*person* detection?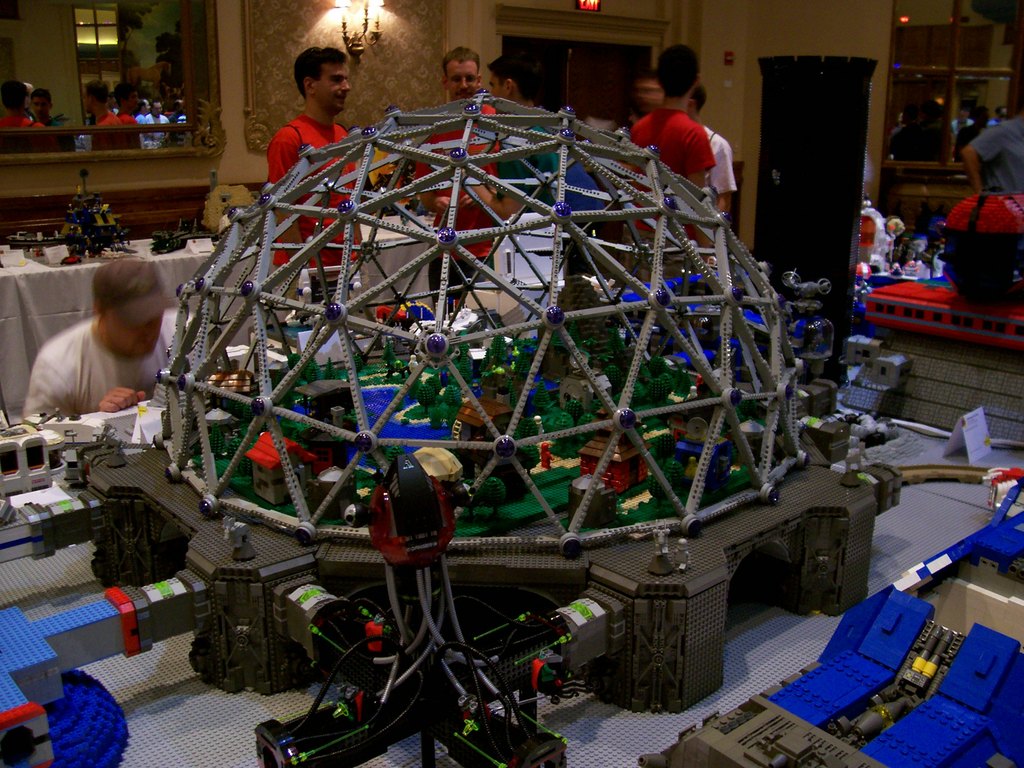
select_region(0, 81, 49, 136)
